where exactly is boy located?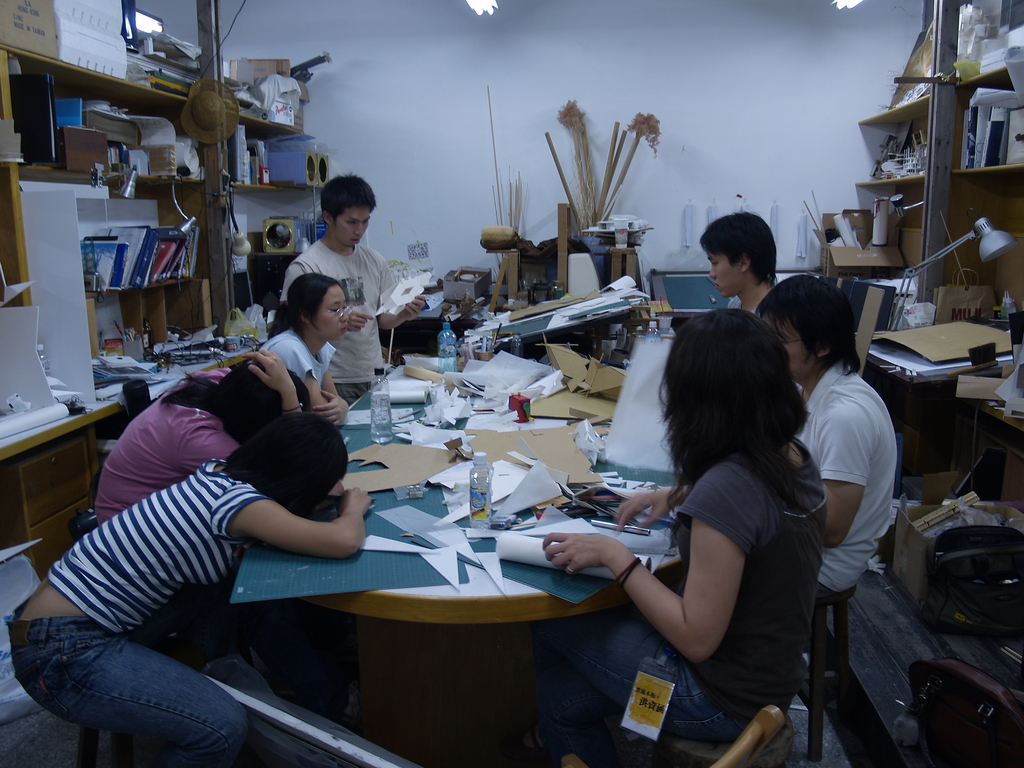
Its bounding box is box=[697, 209, 772, 310].
